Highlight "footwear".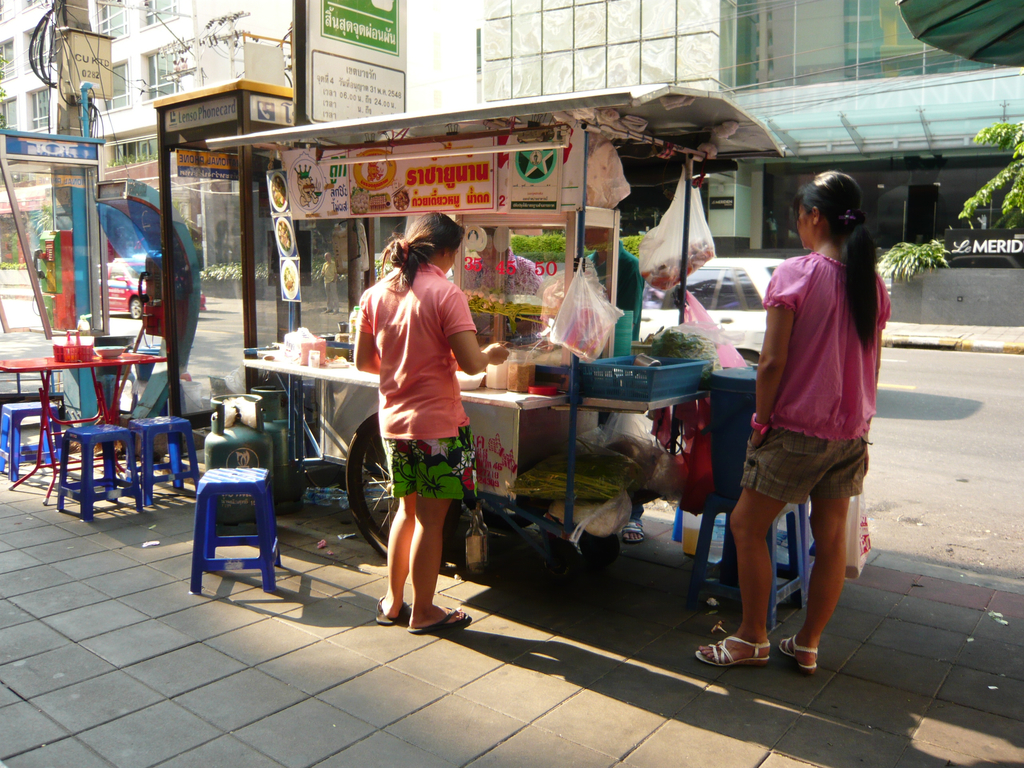
Highlighted region: crop(408, 607, 465, 631).
